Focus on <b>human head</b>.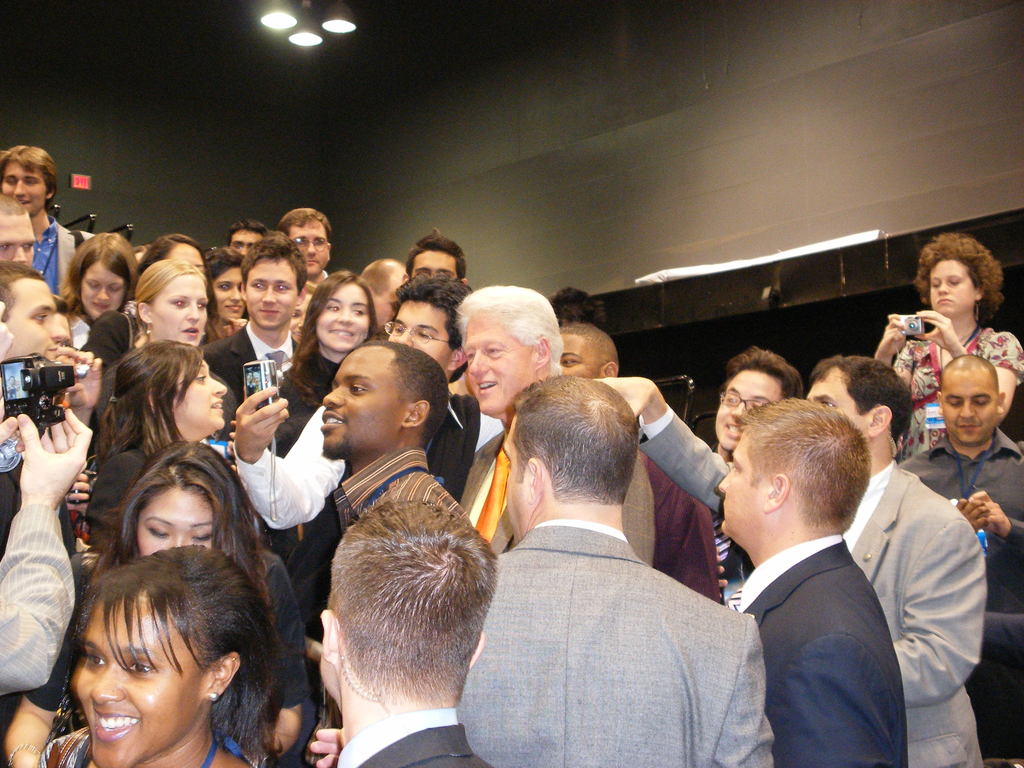
Focused at x1=502, y1=373, x2=639, y2=532.
